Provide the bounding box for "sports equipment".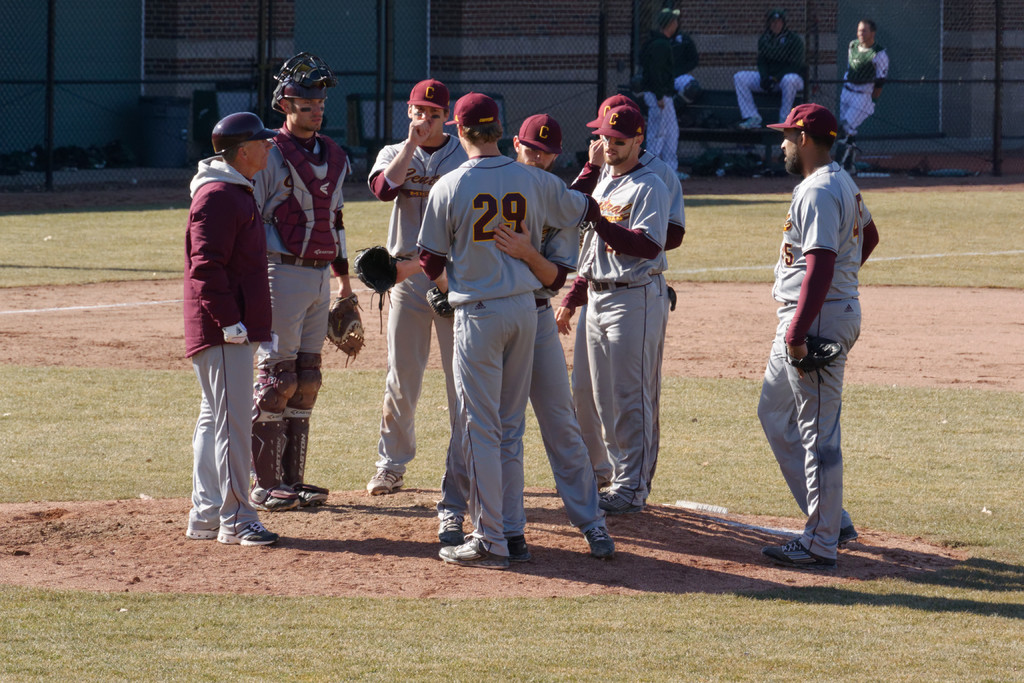
x1=760 y1=538 x2=836 y2=568.
